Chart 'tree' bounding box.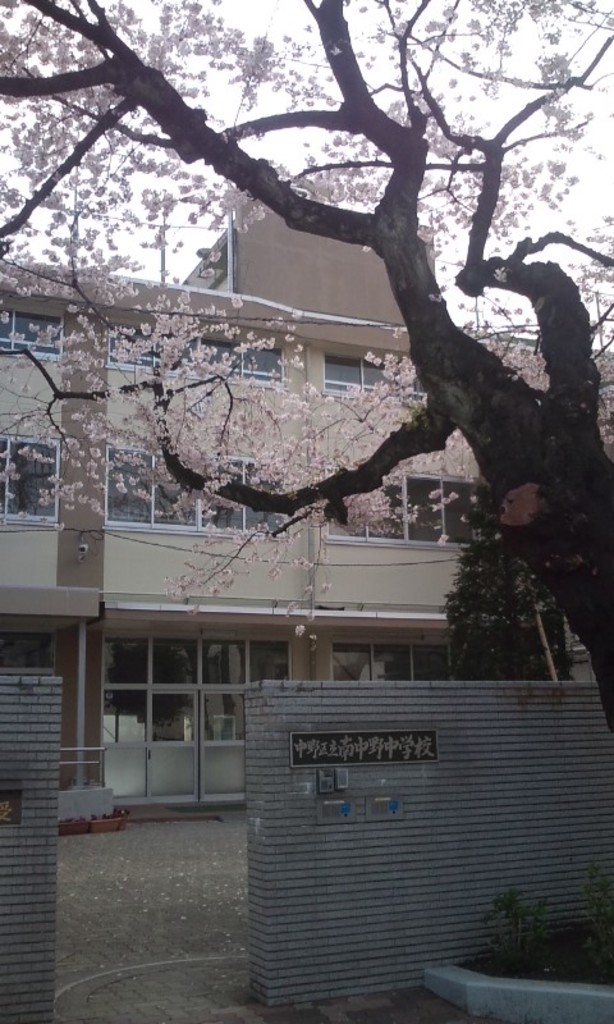
Charted: 3/15/613/694.
